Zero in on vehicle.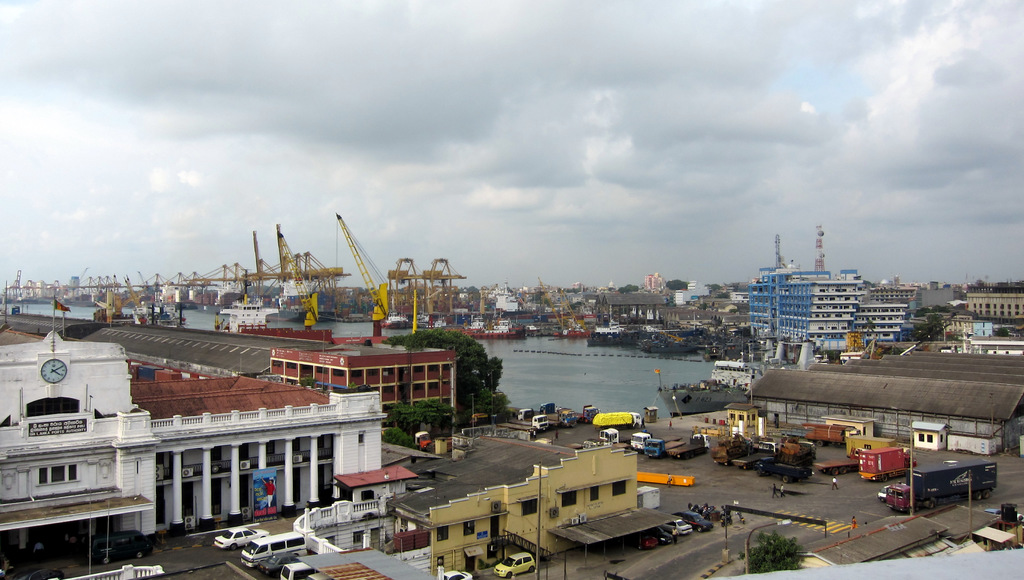
Zeroed in: select_region(746, 452, 813, 482).
